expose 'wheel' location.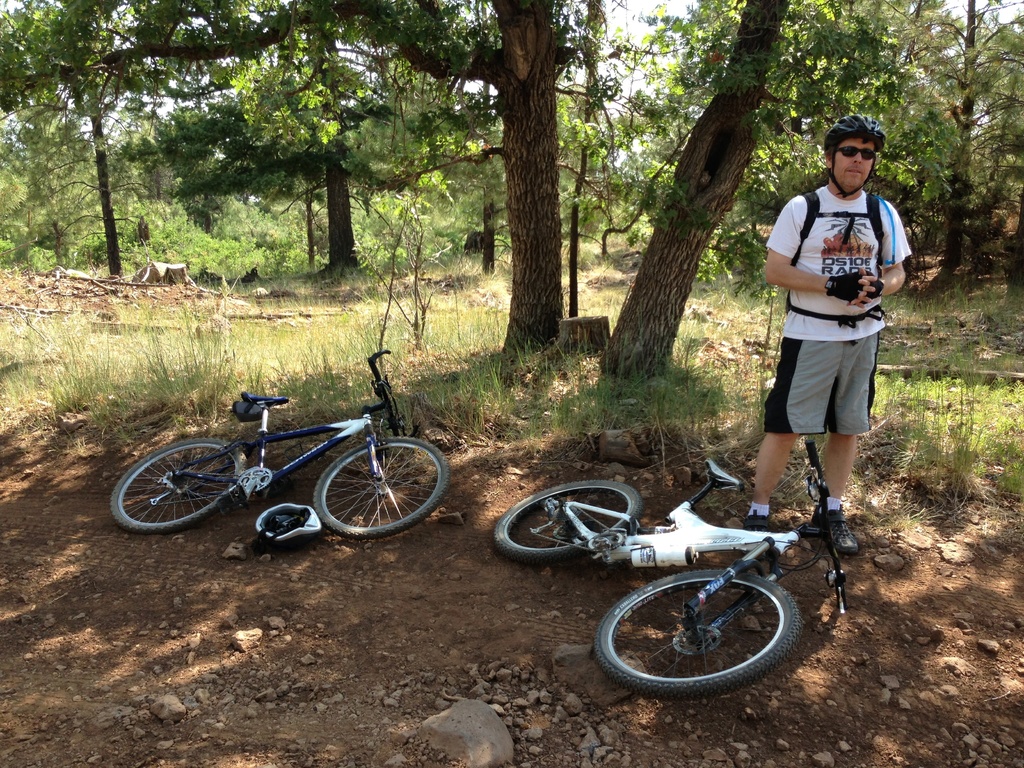
Exposed at [600,581,787,688].
